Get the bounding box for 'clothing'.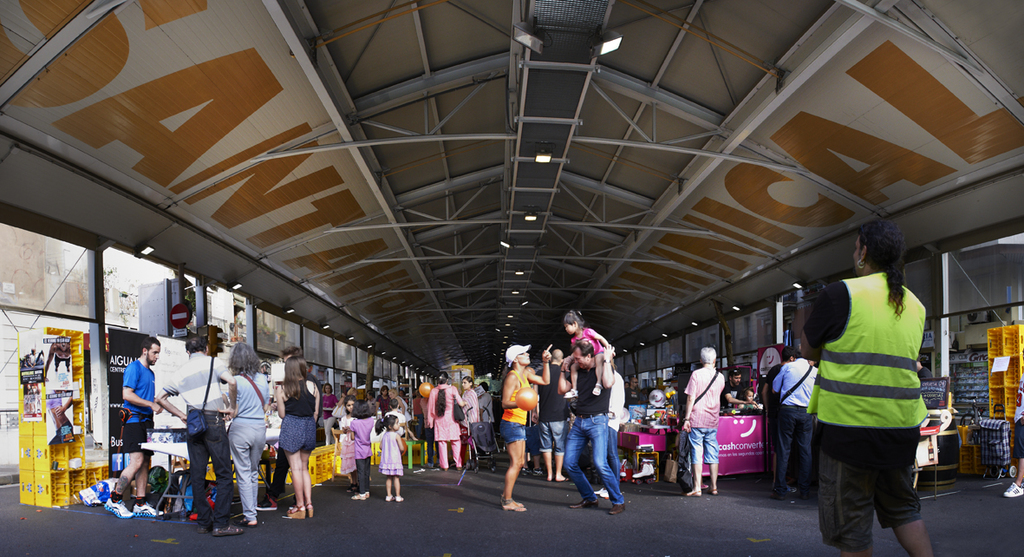
379,426,403,474.
